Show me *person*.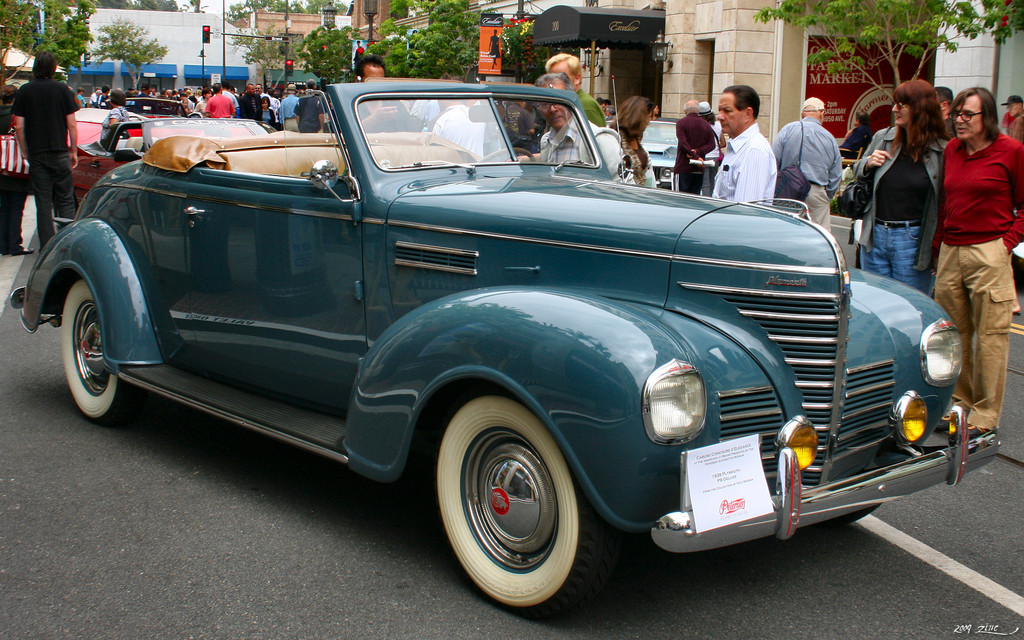
*person* is here: (x1=331, y1=57, x2=424, y2=139).
